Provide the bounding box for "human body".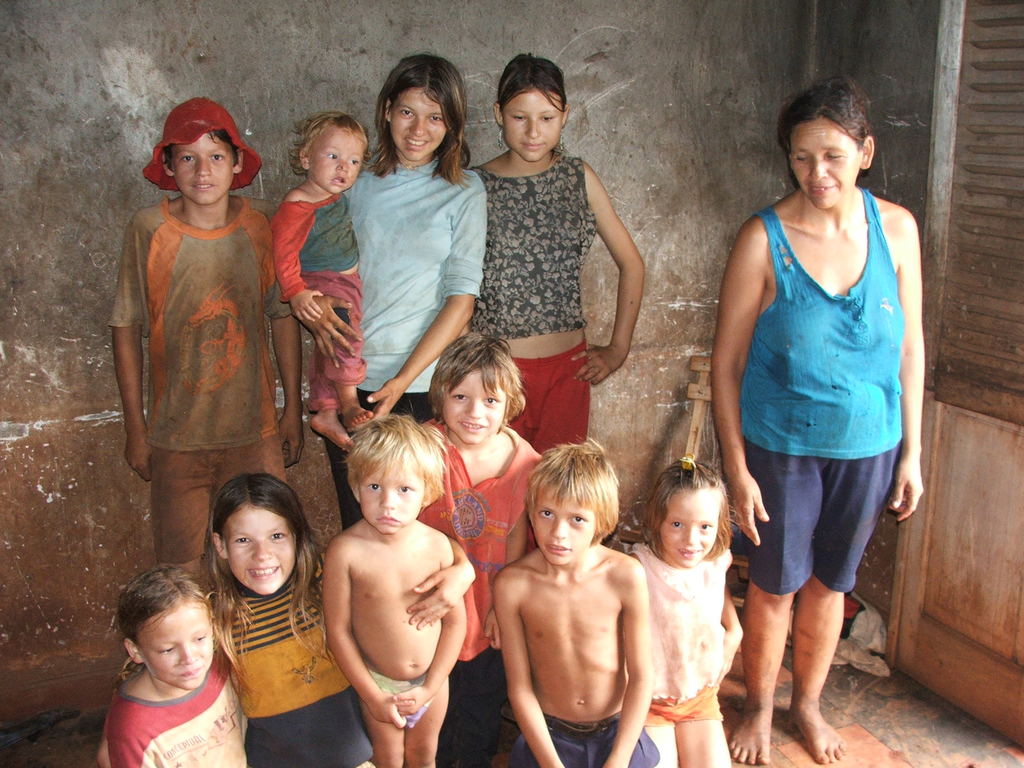
BBox(416, 332, 547, 732).
